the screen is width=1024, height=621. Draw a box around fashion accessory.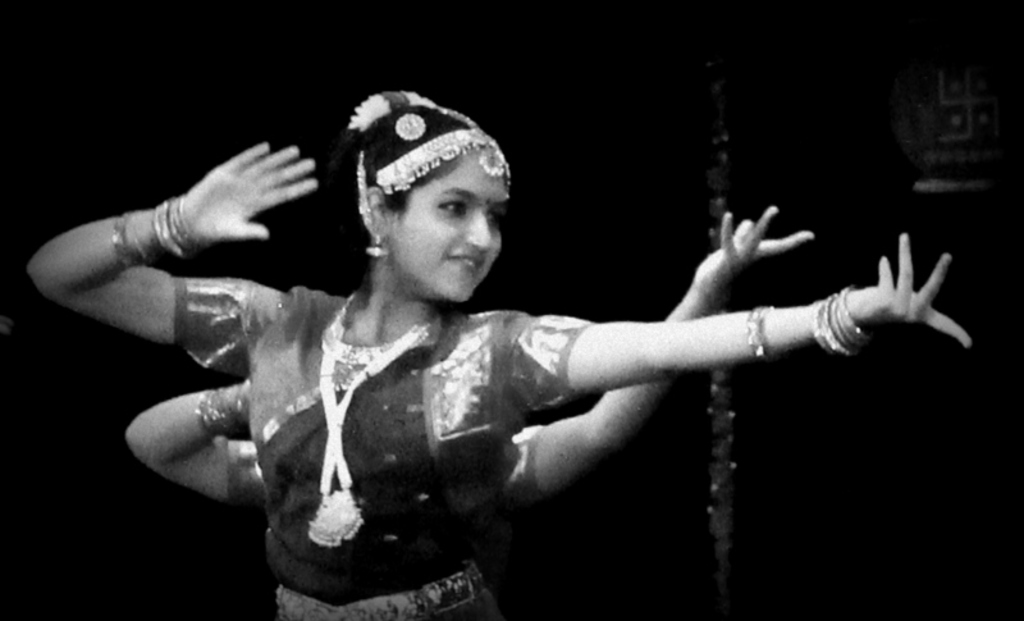
<box>150,196,198,255</box>.
